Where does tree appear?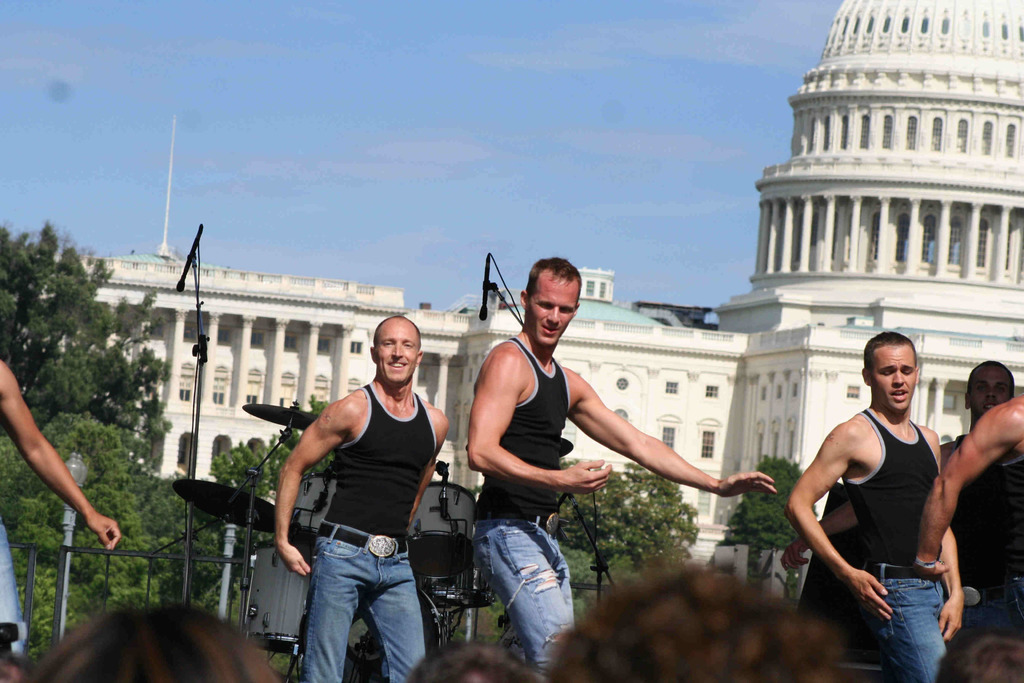
Appears at (543, 465, 709, 624).
